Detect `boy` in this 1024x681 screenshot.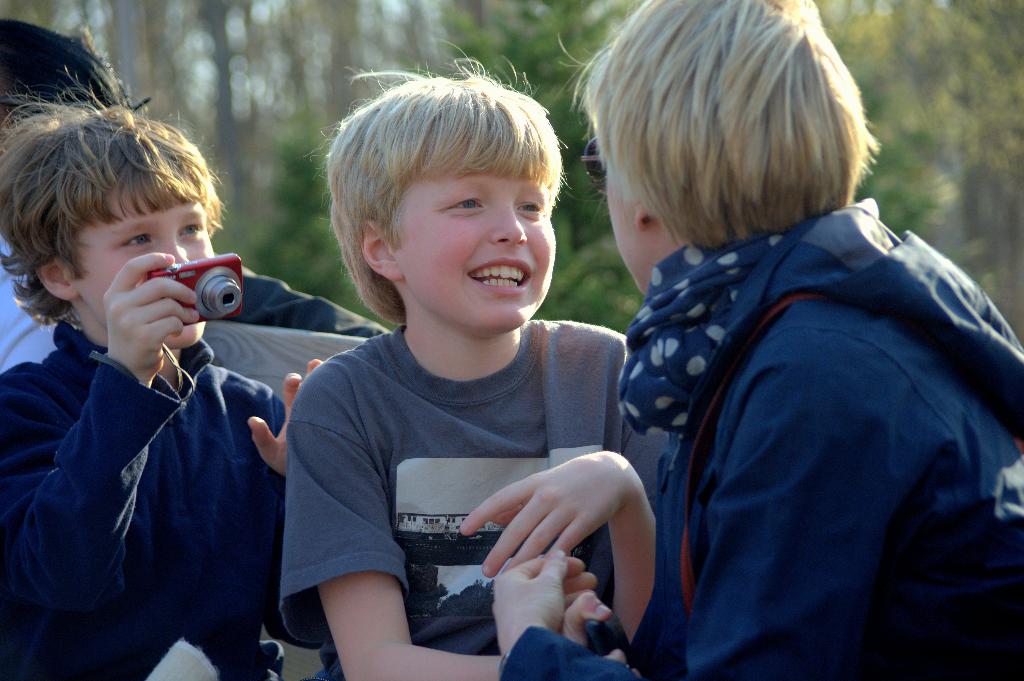
Detection: left=0, top=63, right=326, bottom=680.
